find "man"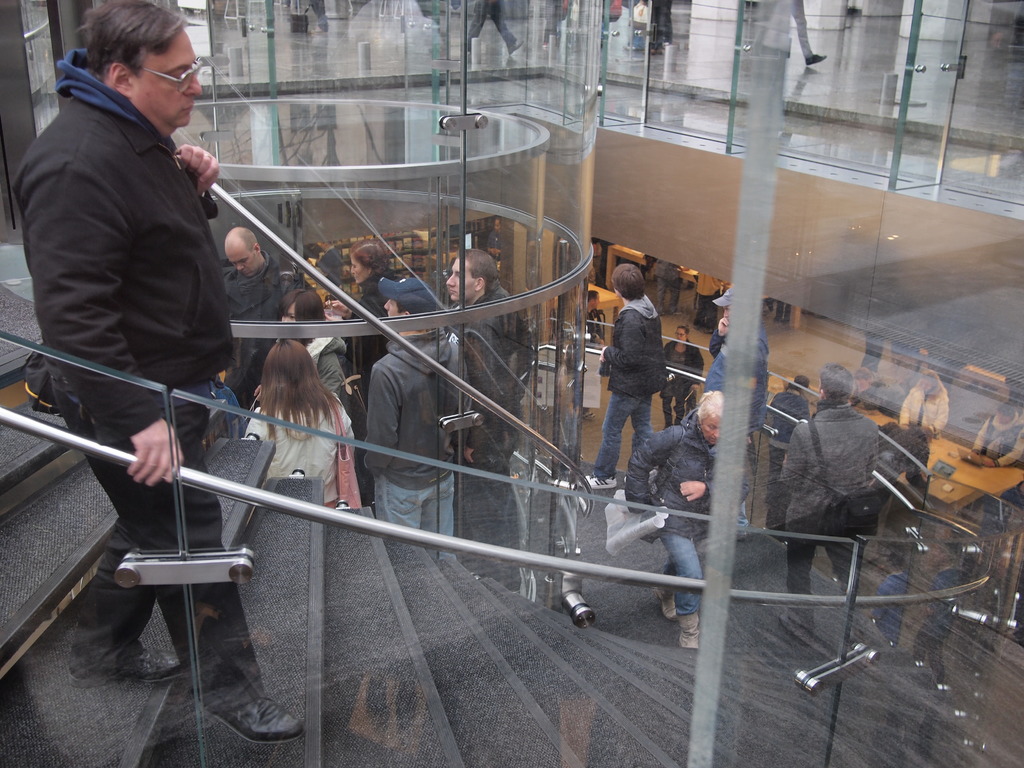
x1=770 y1=376 x2=816 y2=522
